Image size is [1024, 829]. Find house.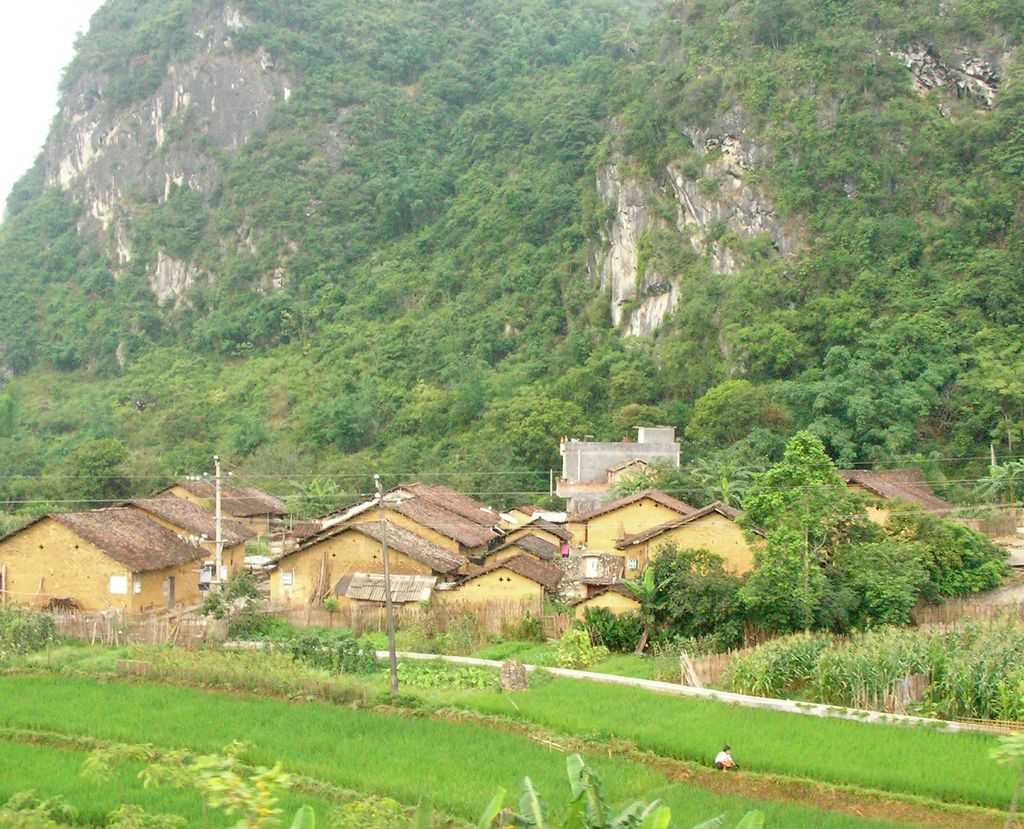
[x1=102, y1=494, x2=257, y2=592].
